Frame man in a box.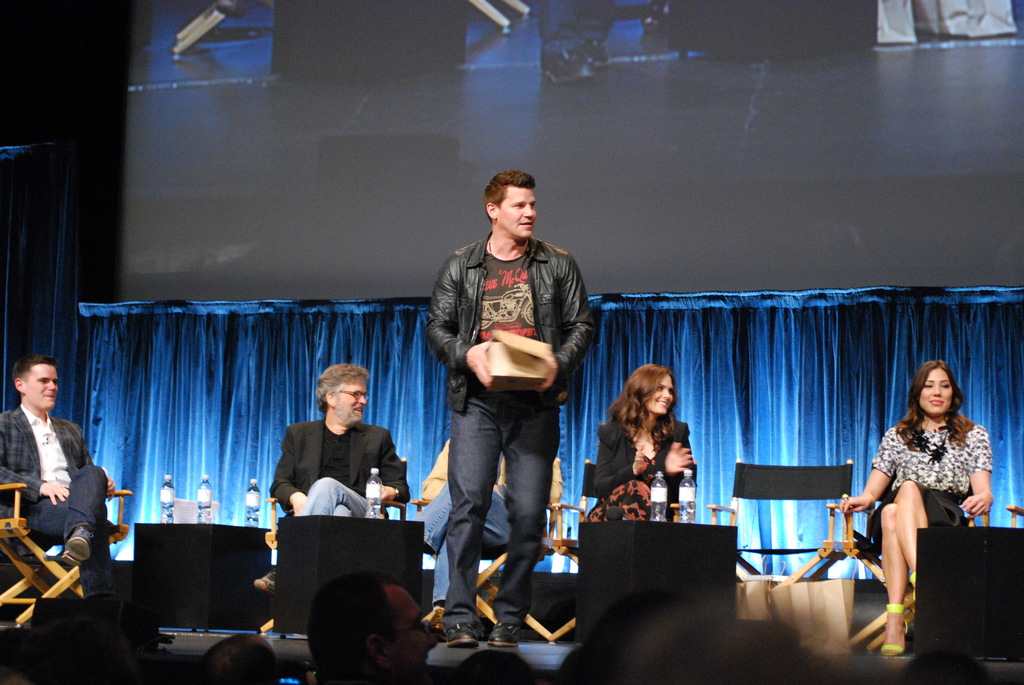
x1=250 y1=368 x2=412 y2=599.
